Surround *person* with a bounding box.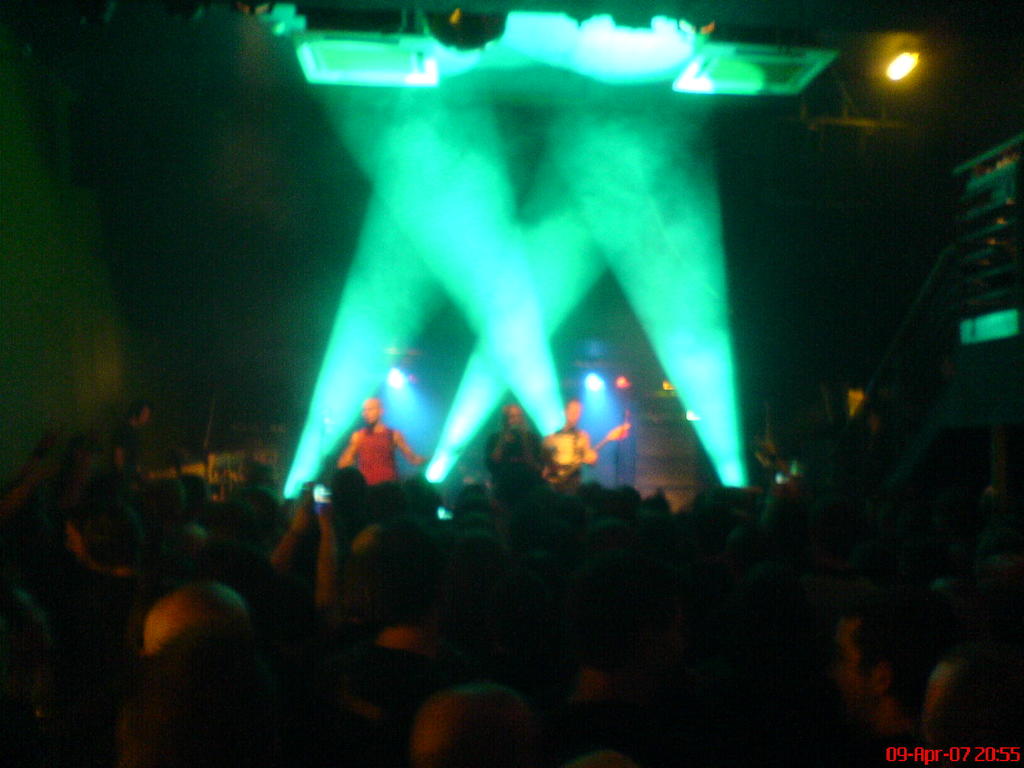
{"left": 324, "top": 383, "right": 407, "bottom": 550}.
